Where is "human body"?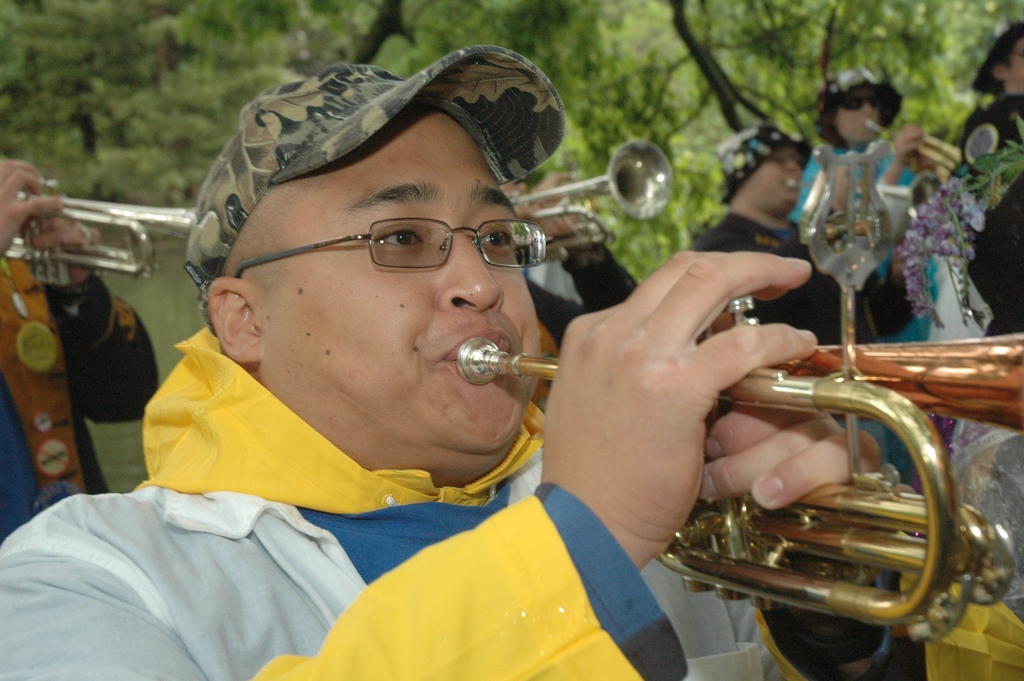
501:176:635:347.
